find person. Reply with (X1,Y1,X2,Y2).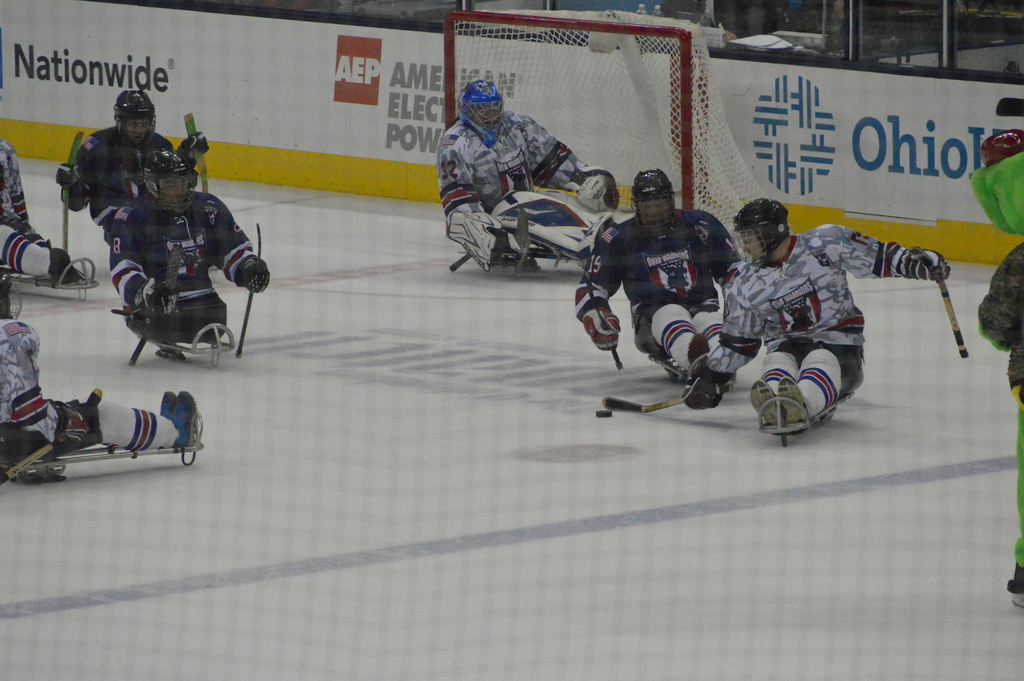
(681,195,952,434).
